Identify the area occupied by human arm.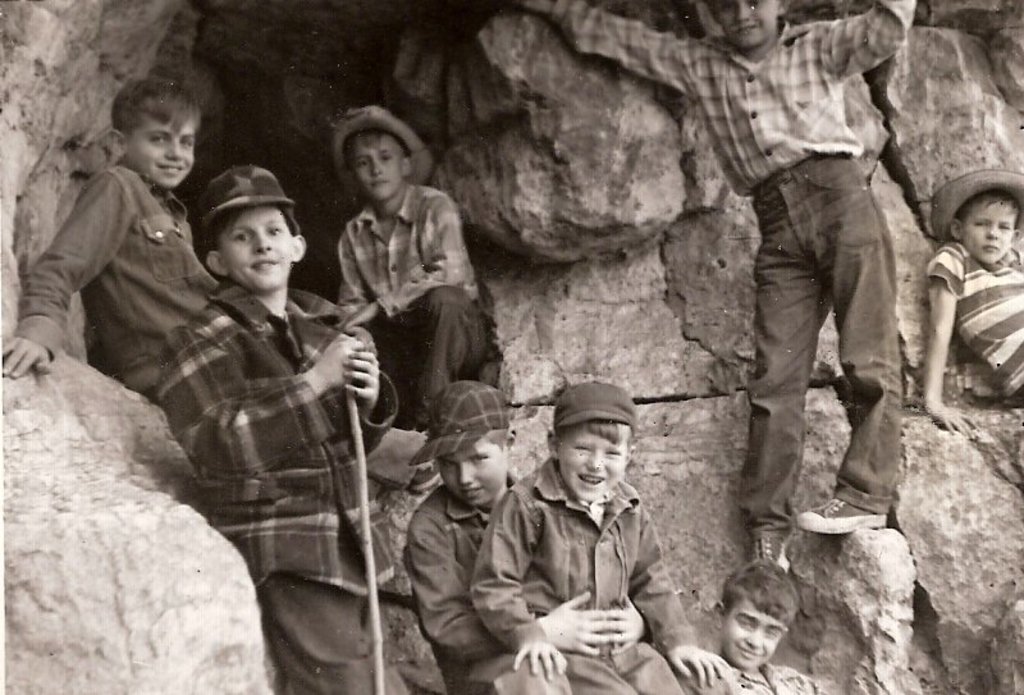
Area: (left=622, top=503, right=731, bottom=686).
